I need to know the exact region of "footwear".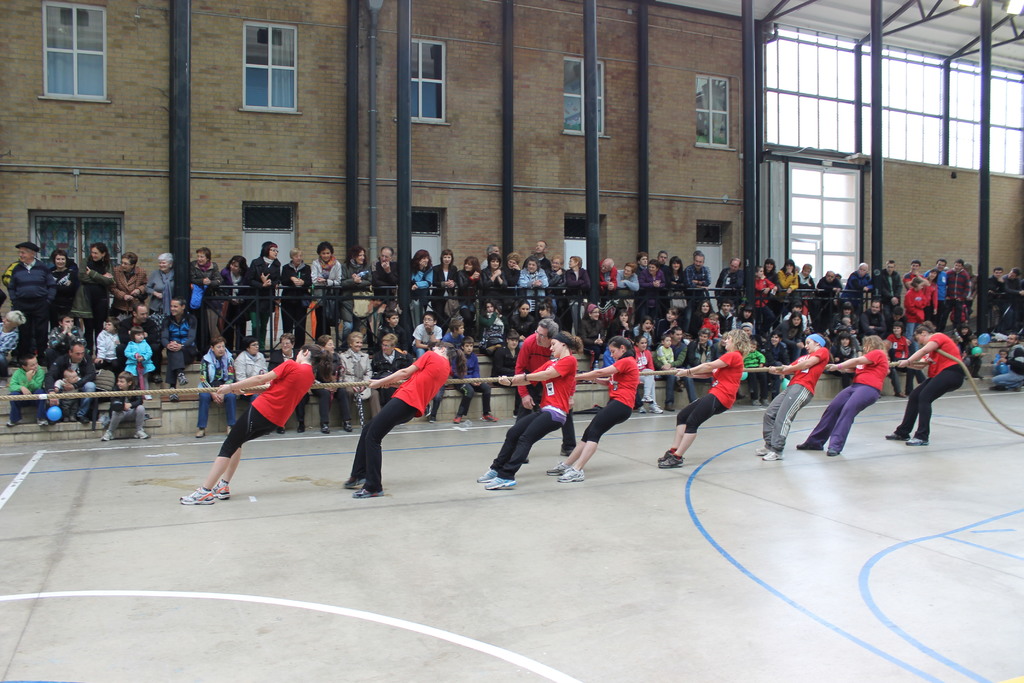
Region: {"x1": 4, "y1": 418, "x2": 20, "y2": 428}.
